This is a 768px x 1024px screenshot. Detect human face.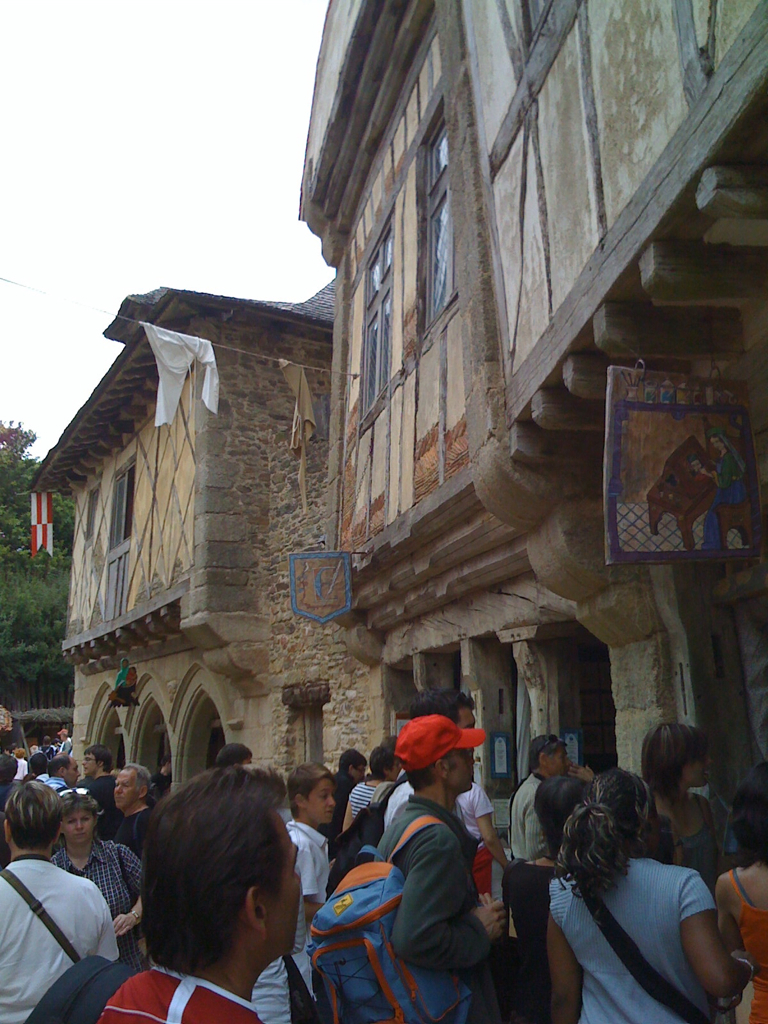
548,746,571,781.
